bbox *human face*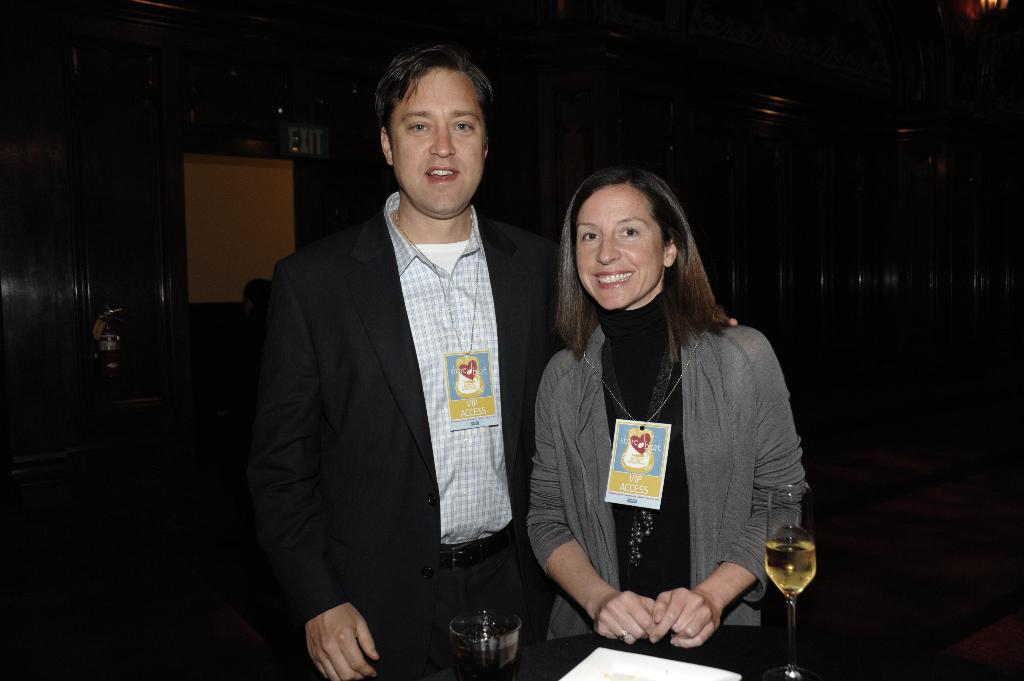
left=579, top=187, right=664, bottom=308
